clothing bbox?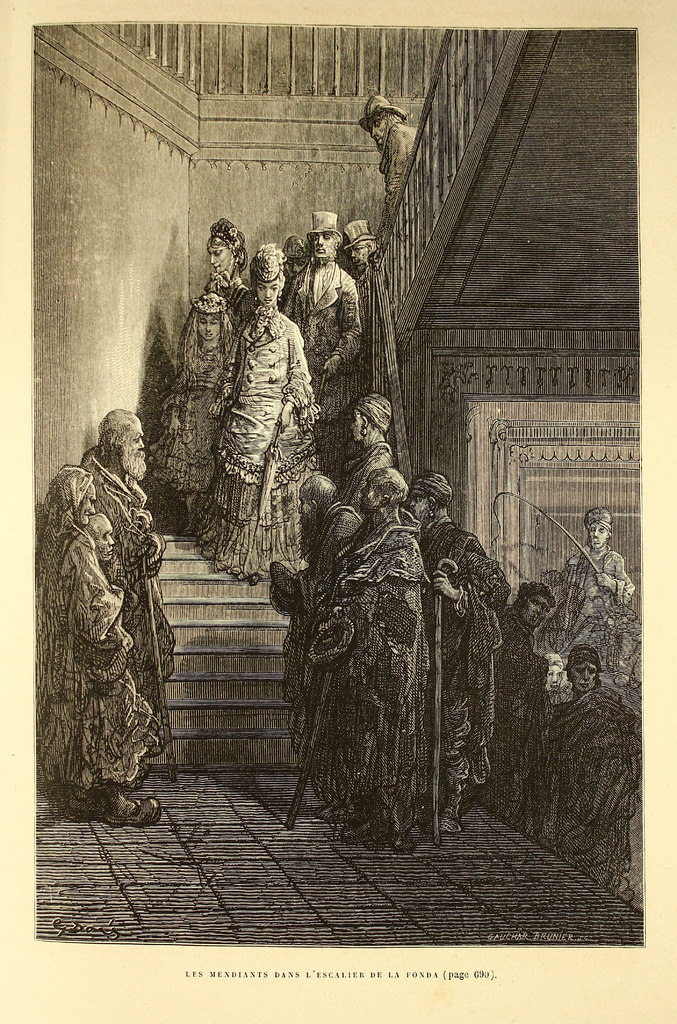
166/334/227/495
